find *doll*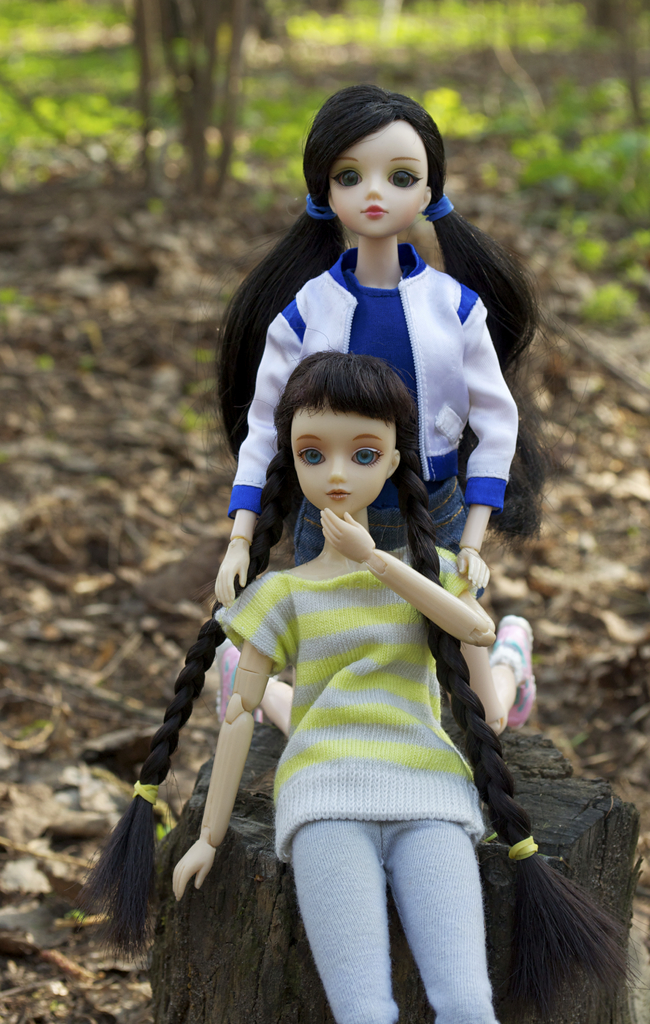
{"x1": 216, "y1": 78, "x2": 534, "y2": 572}
